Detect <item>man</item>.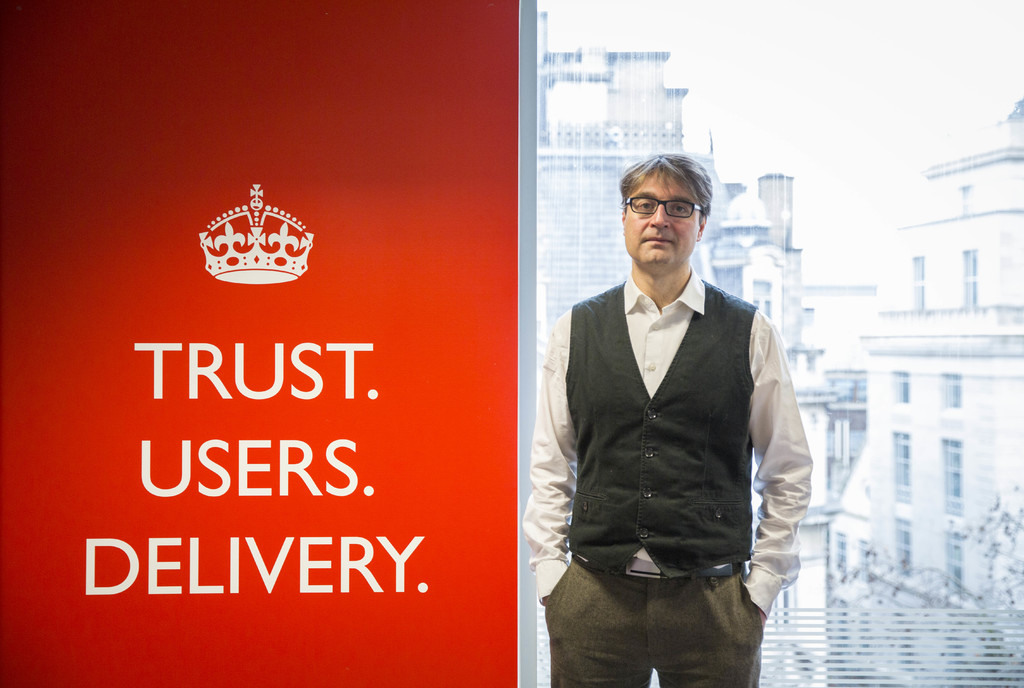
Detected at (525, 150, 808, 687).
